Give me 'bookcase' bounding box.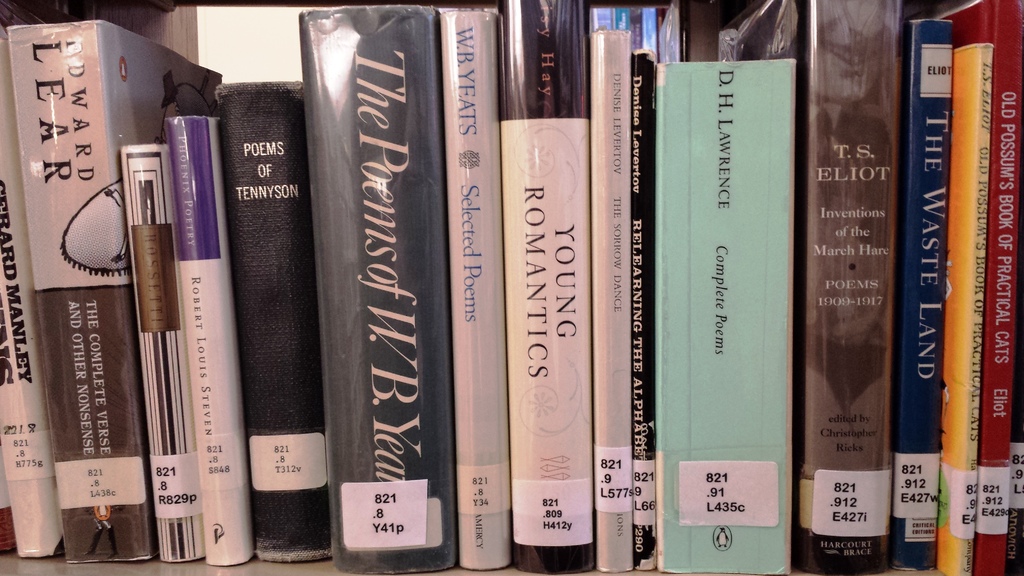
bbox=(110, 0, 1023, 557).
